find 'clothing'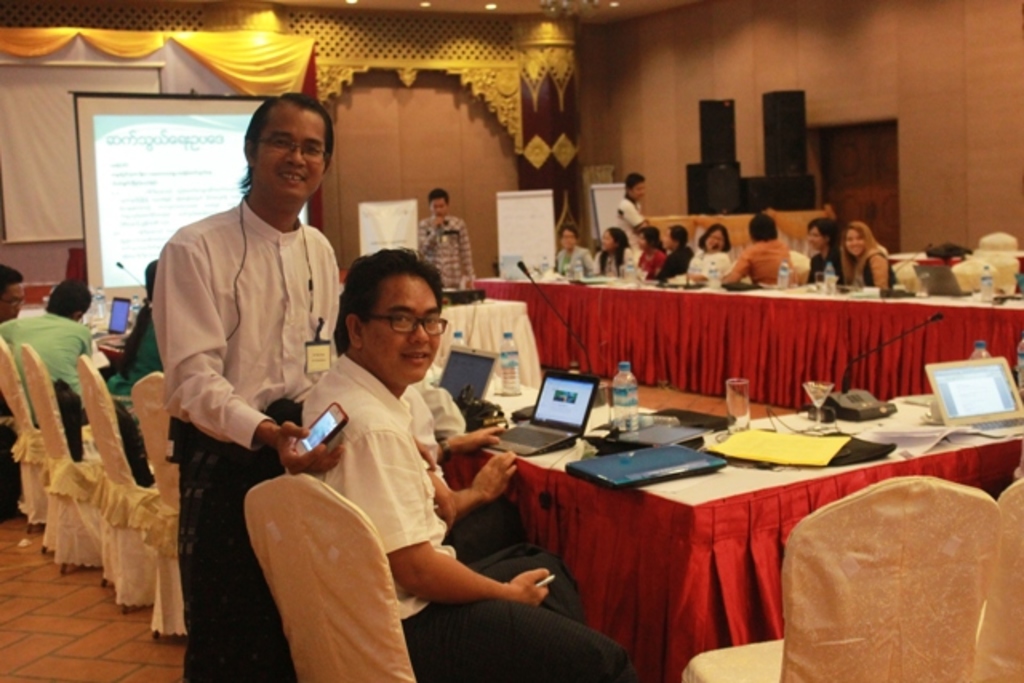
302, 363, 611, 681
